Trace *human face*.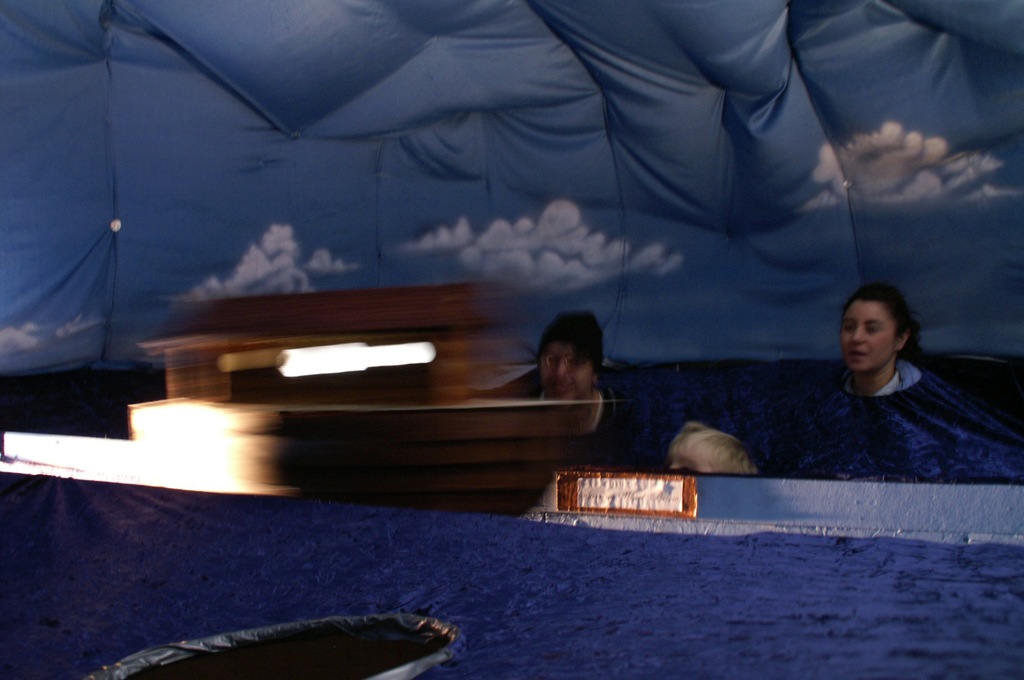
Traced to [x1=540, y1=344, x2=593, y2=399].
